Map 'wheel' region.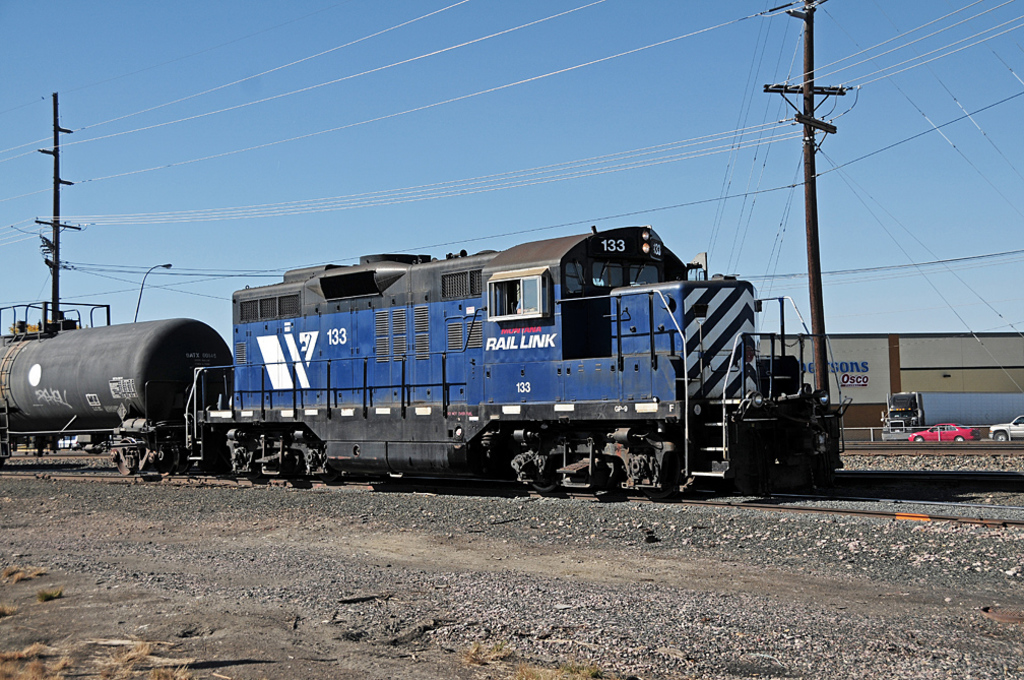
Mapped to 991:432:1011:438.
